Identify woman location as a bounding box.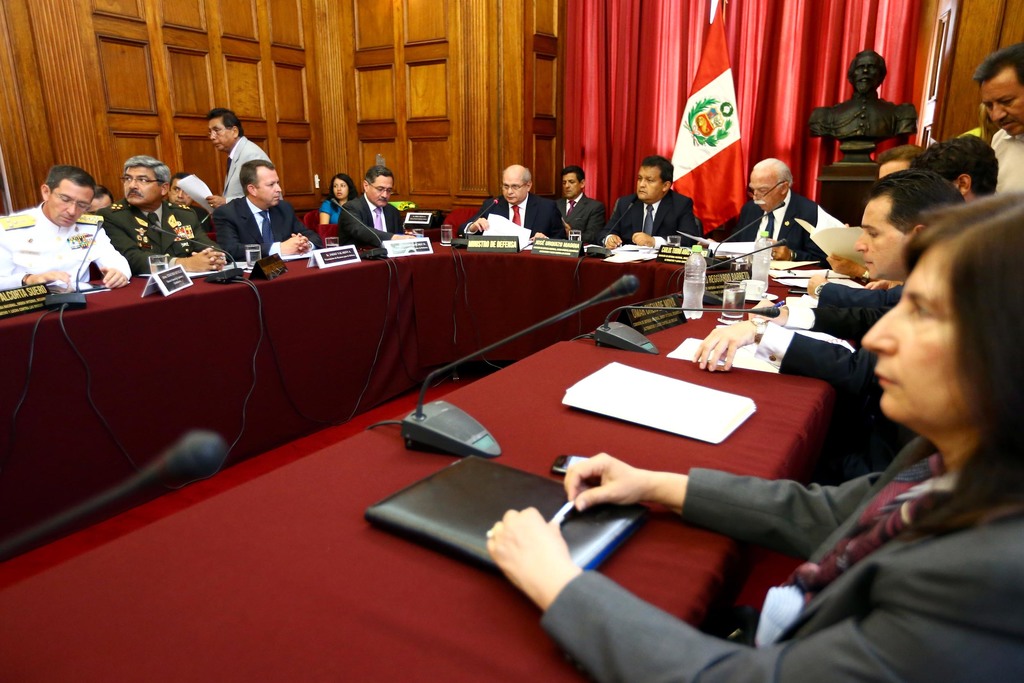
(474,177,1023,682).
